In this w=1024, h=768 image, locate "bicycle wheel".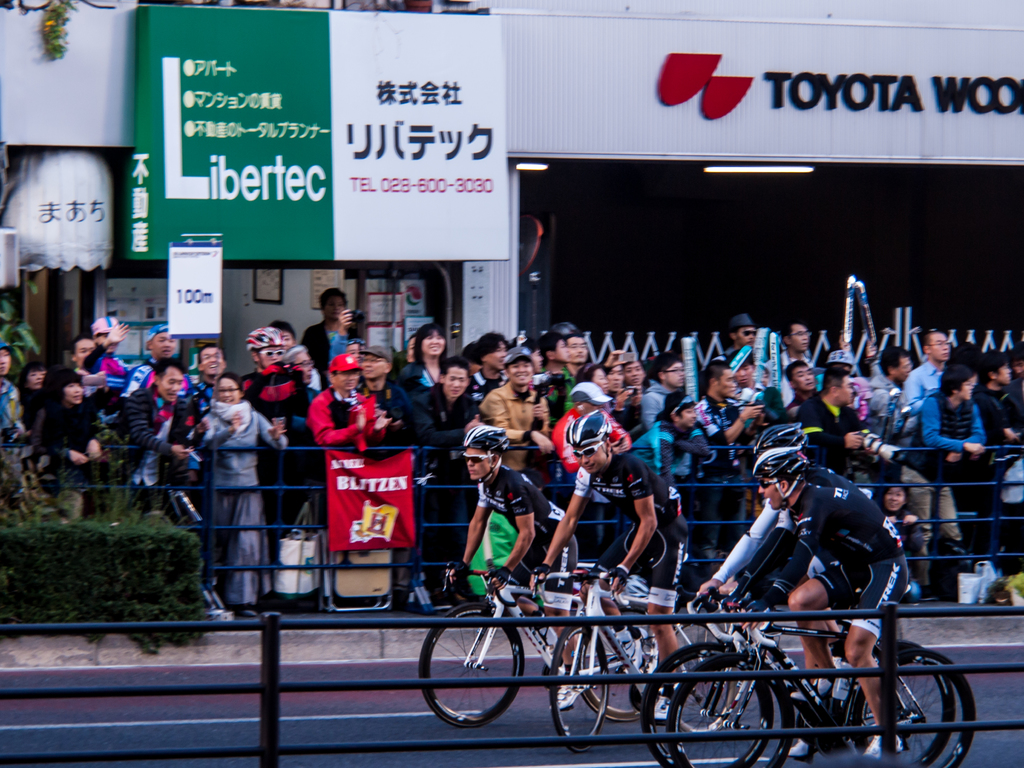
Bounding box: [637,639,772,767].
